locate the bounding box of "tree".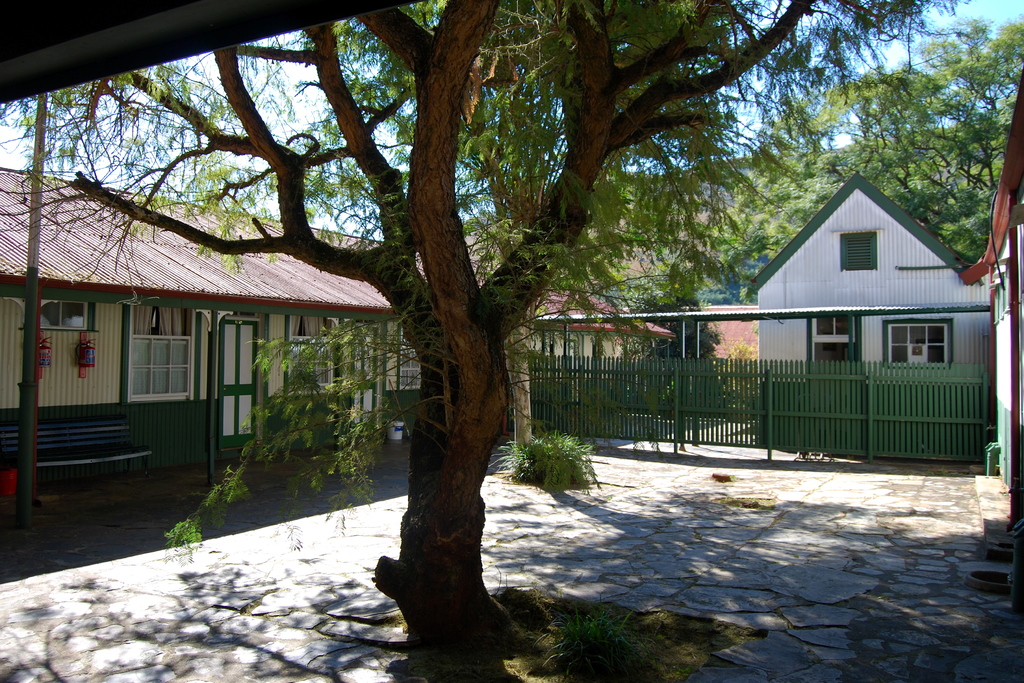
Bounding box: <region>64, 0, 968, 568</region>.
